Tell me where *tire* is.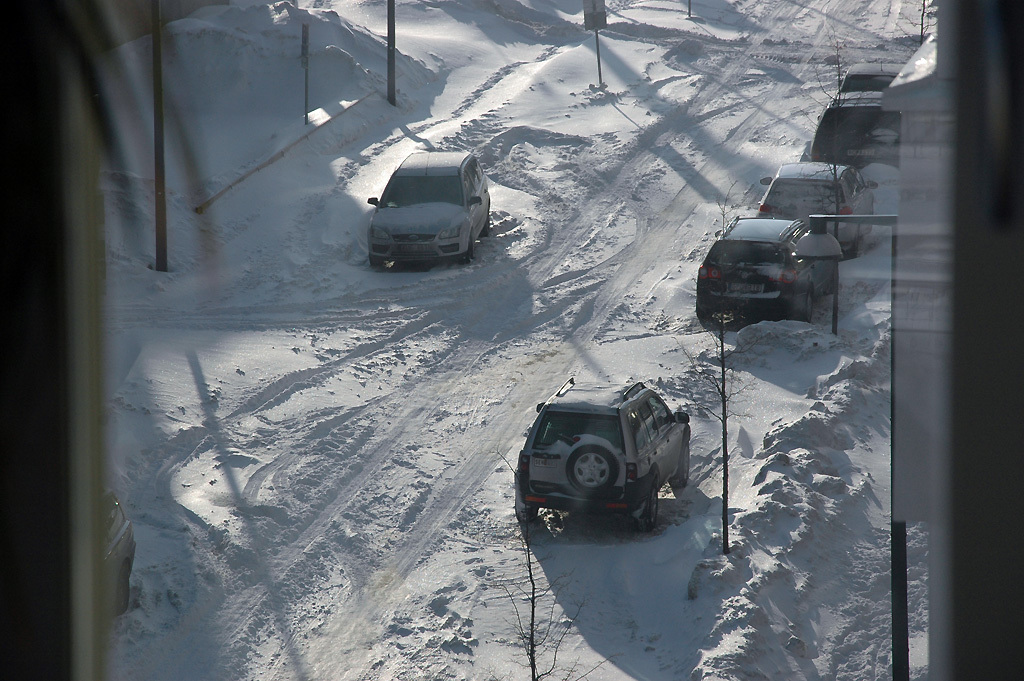
*tire* is at rect(455, 241, 472, 263).
